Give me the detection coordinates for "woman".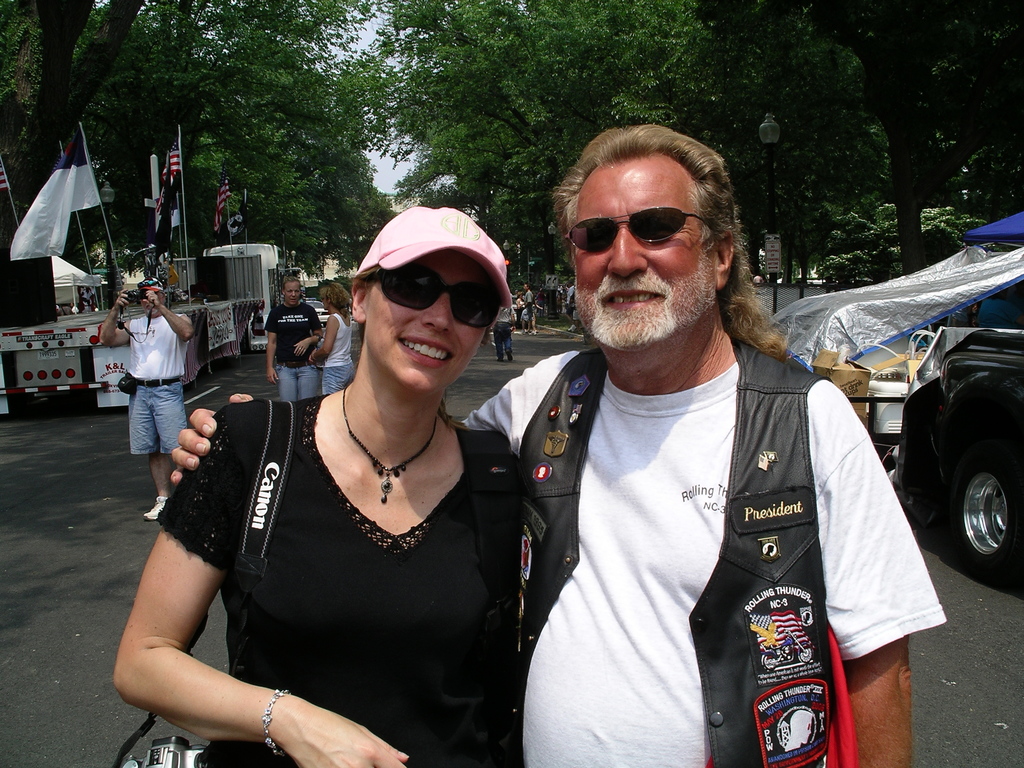
left=143, top=206, right=537, bottom=767.
